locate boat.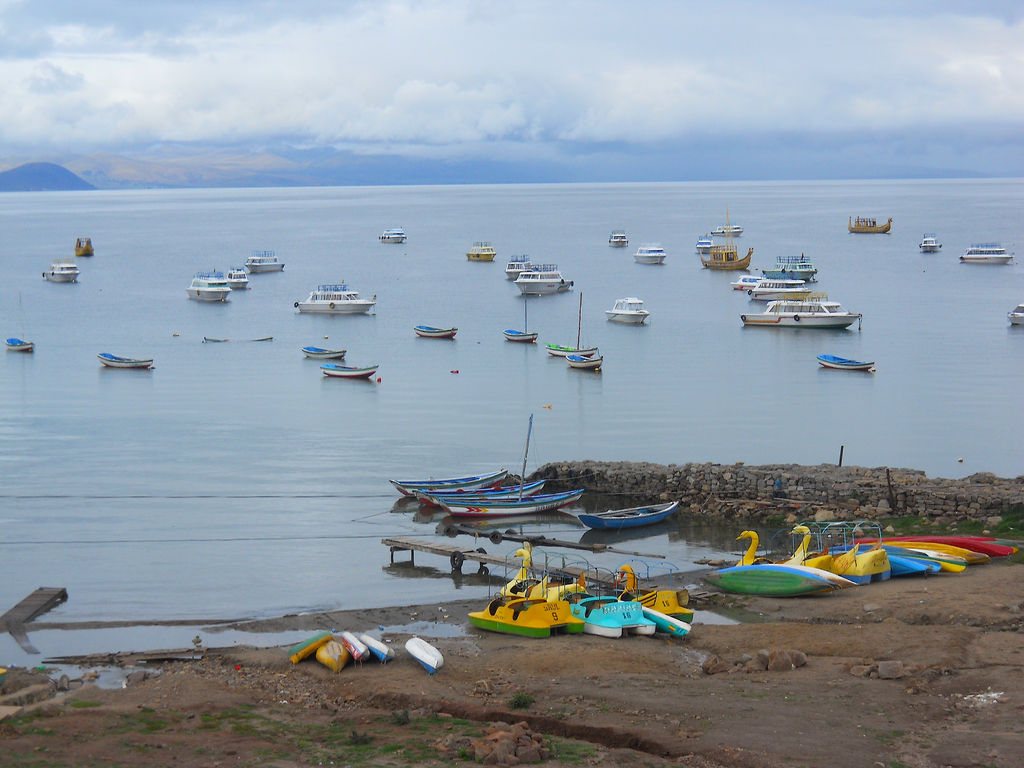
Bounding box: l=697, t=211, r=755, b=273.
